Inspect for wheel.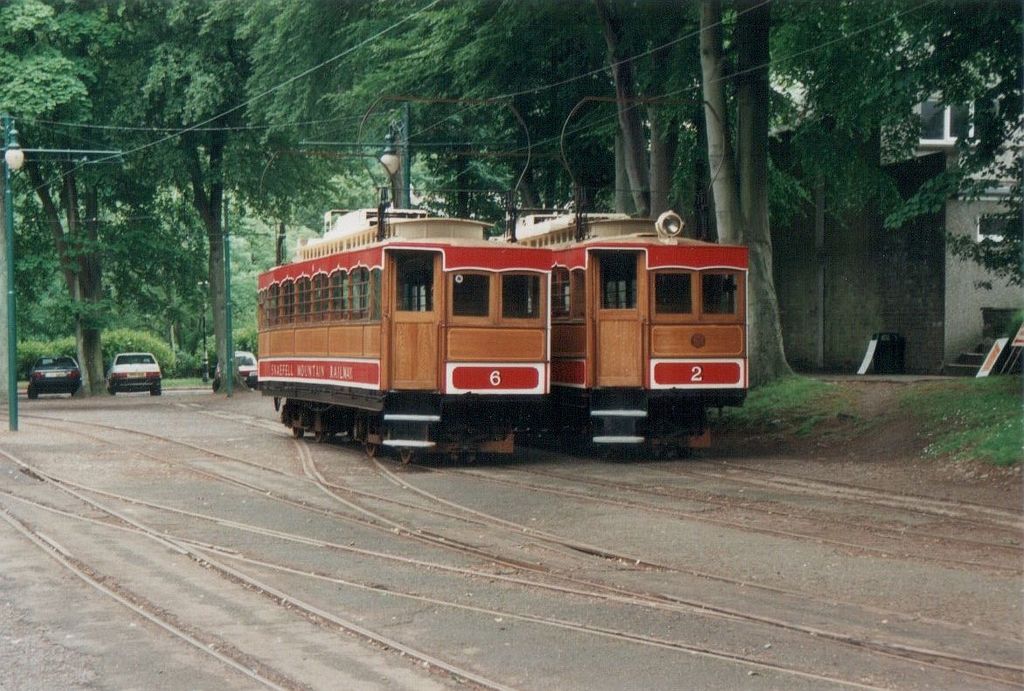
Inspection: 28/386/39/404.
